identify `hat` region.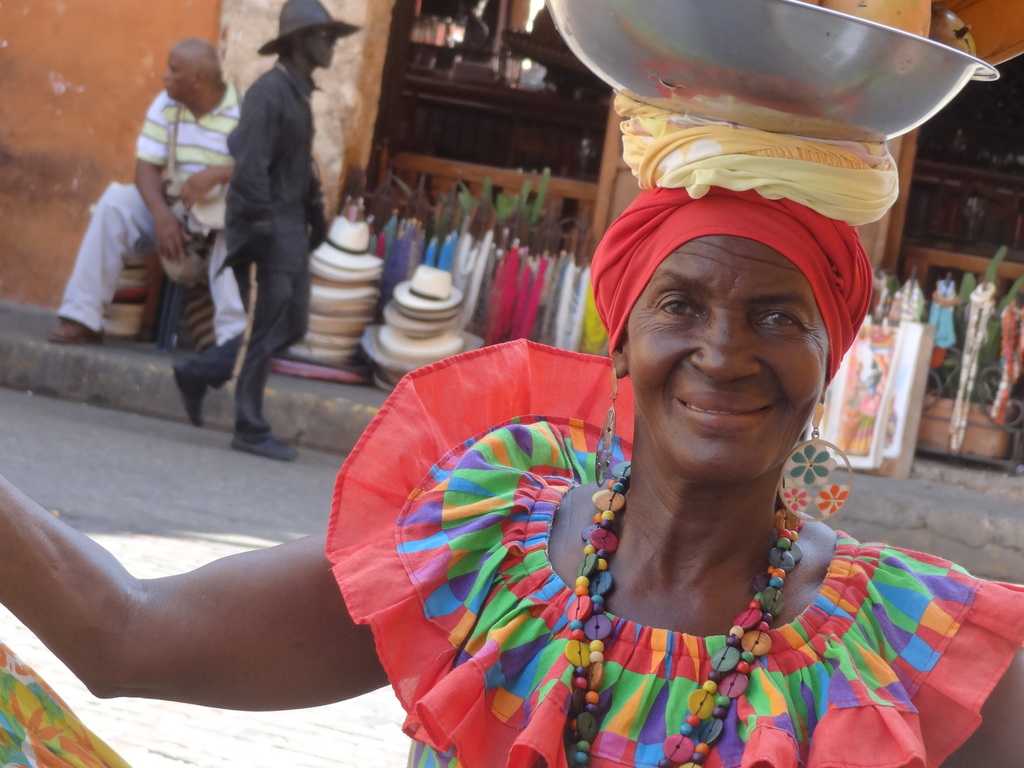
Region: locate(257, 0, 361, 57).
